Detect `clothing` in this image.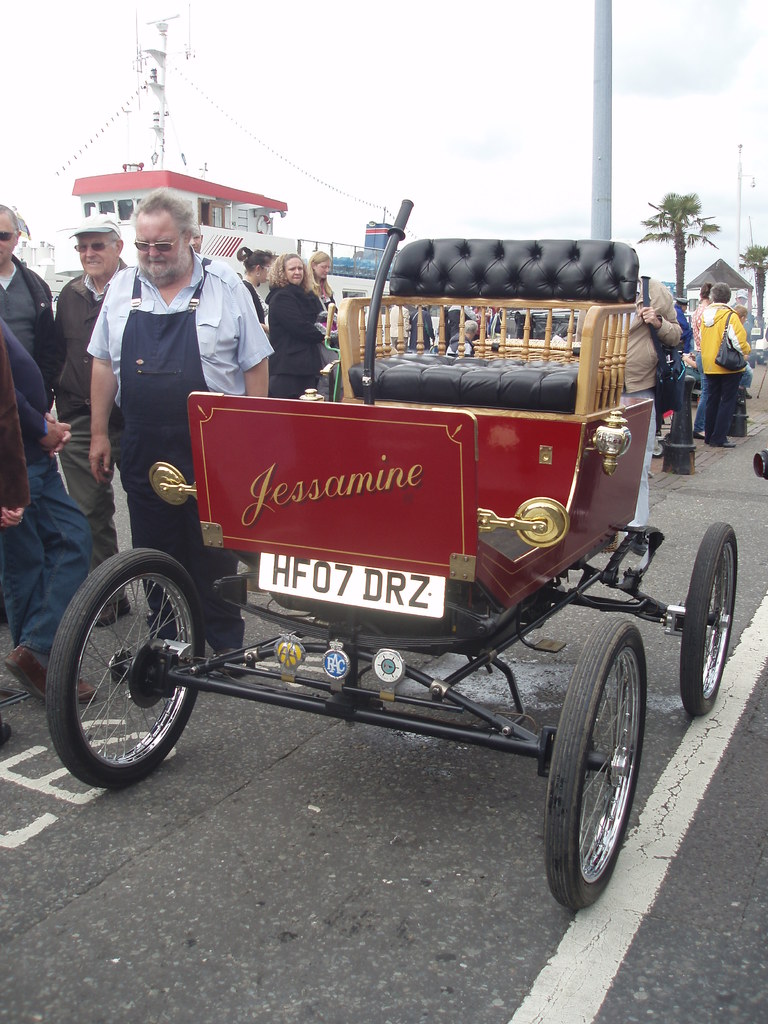
Detection: {"x1": 629, "y1": 276, "x2": 682, "y2": 528}.
